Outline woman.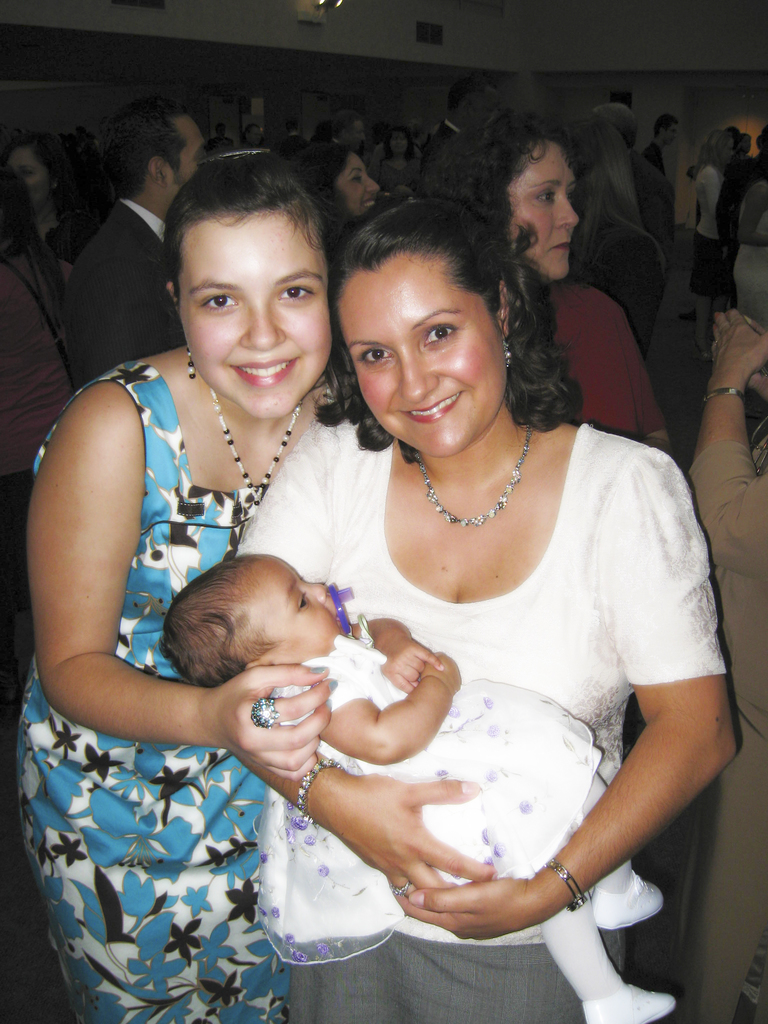
Outline: box=[225, 136, 702, 1004].
